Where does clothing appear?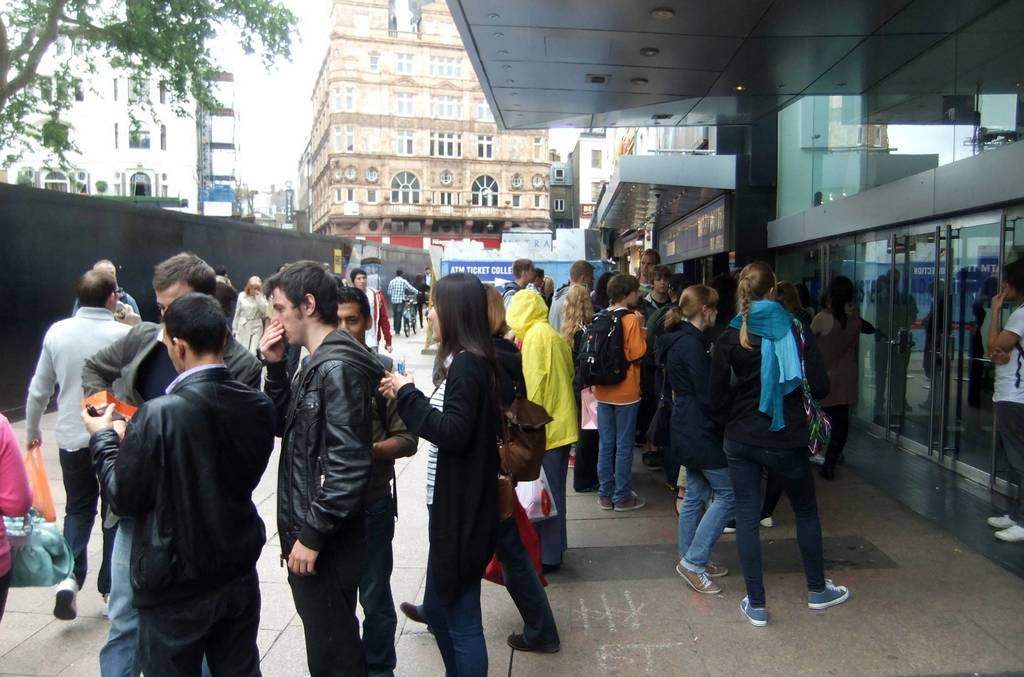
Appears at Rect(27, 307, 133, 597).
